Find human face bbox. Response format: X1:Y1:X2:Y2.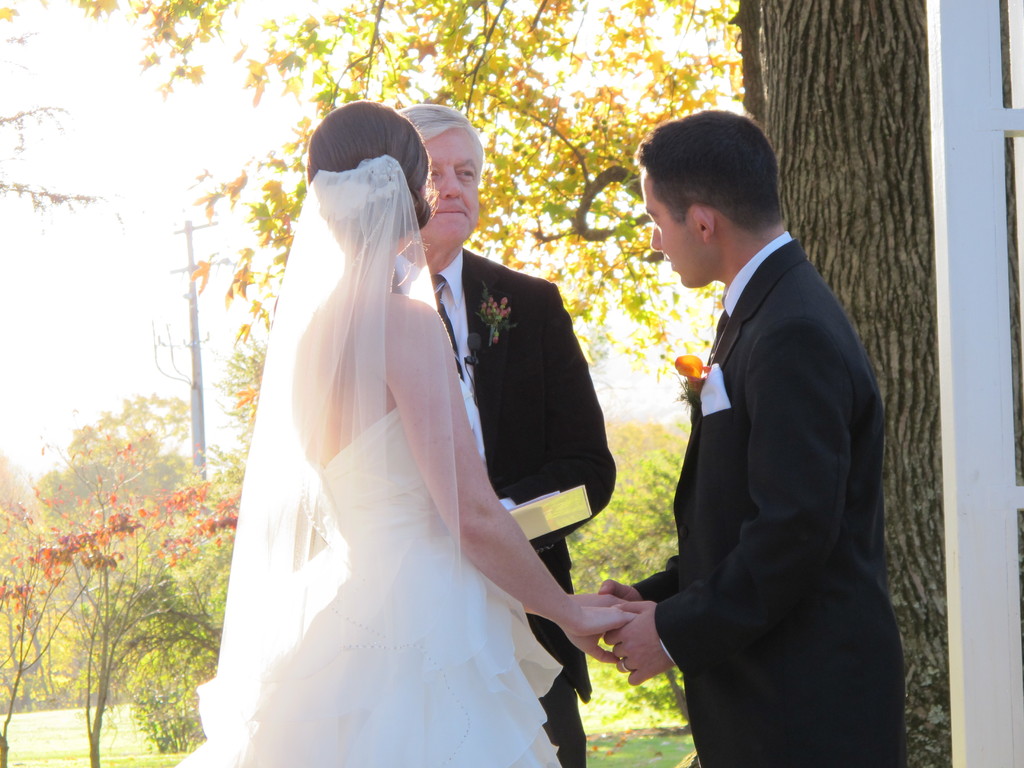
645:167:703:291.
